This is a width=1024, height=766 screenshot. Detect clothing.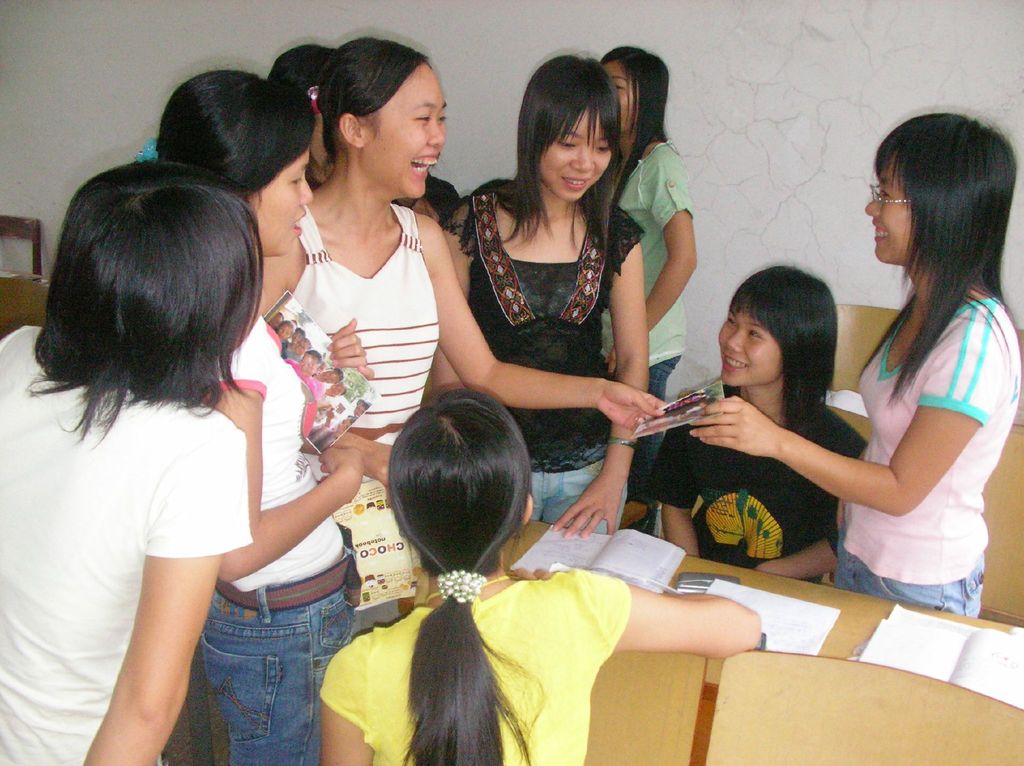
pyautogui.locateOnScreen(314, 567, 633, 765).
